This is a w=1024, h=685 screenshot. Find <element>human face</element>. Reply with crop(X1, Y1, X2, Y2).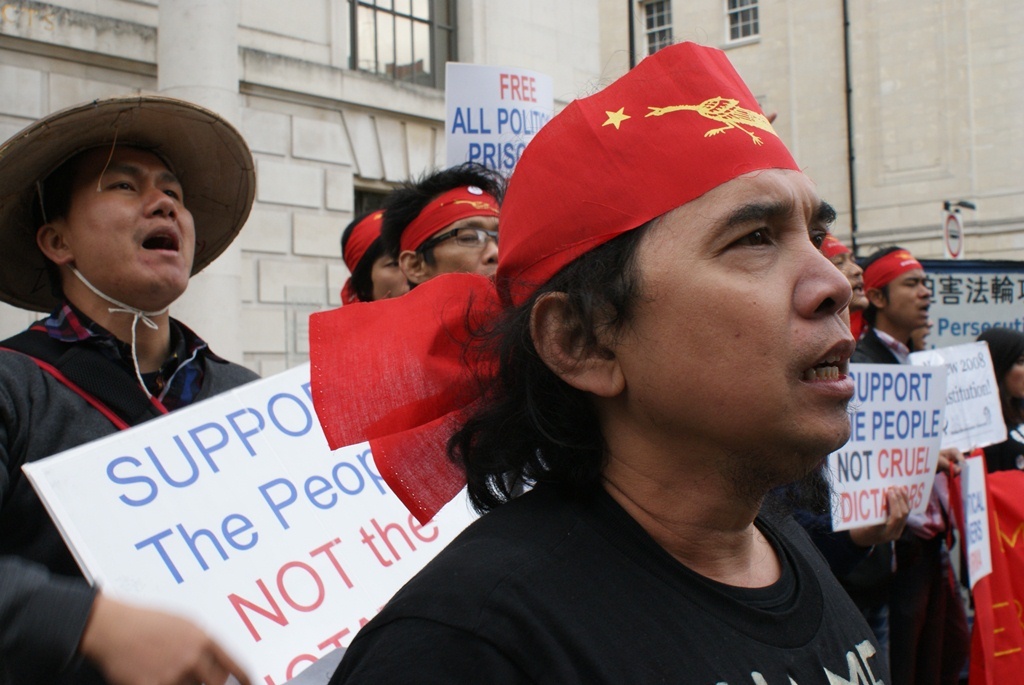
crop(62, 142, 195, 301).
